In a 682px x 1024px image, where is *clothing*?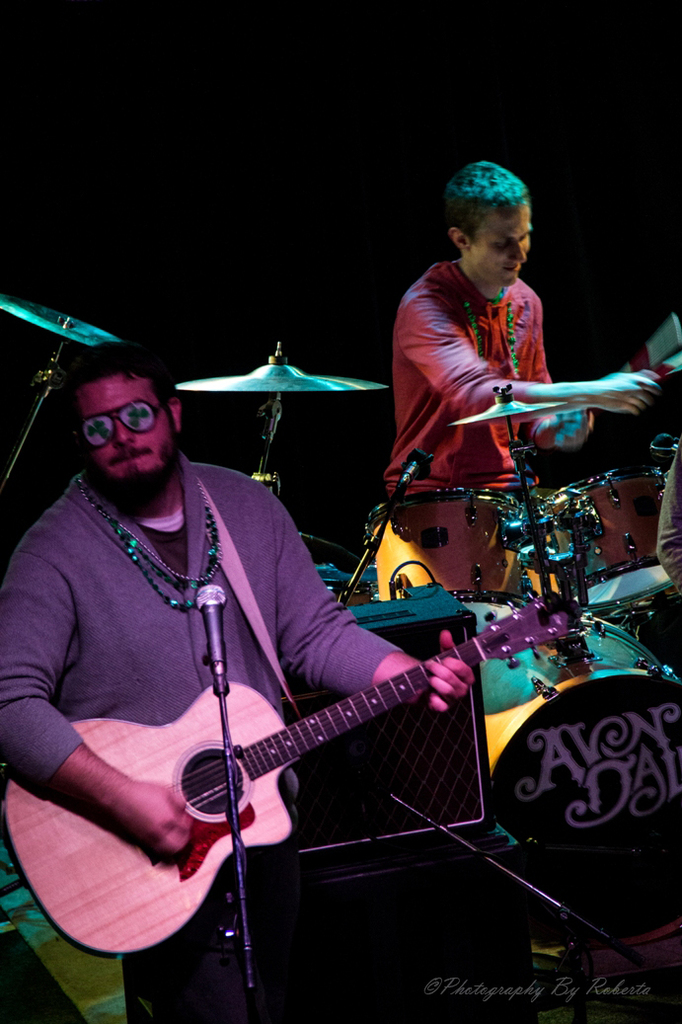
(x1=394, y1=222, x2=595, y2=539).
